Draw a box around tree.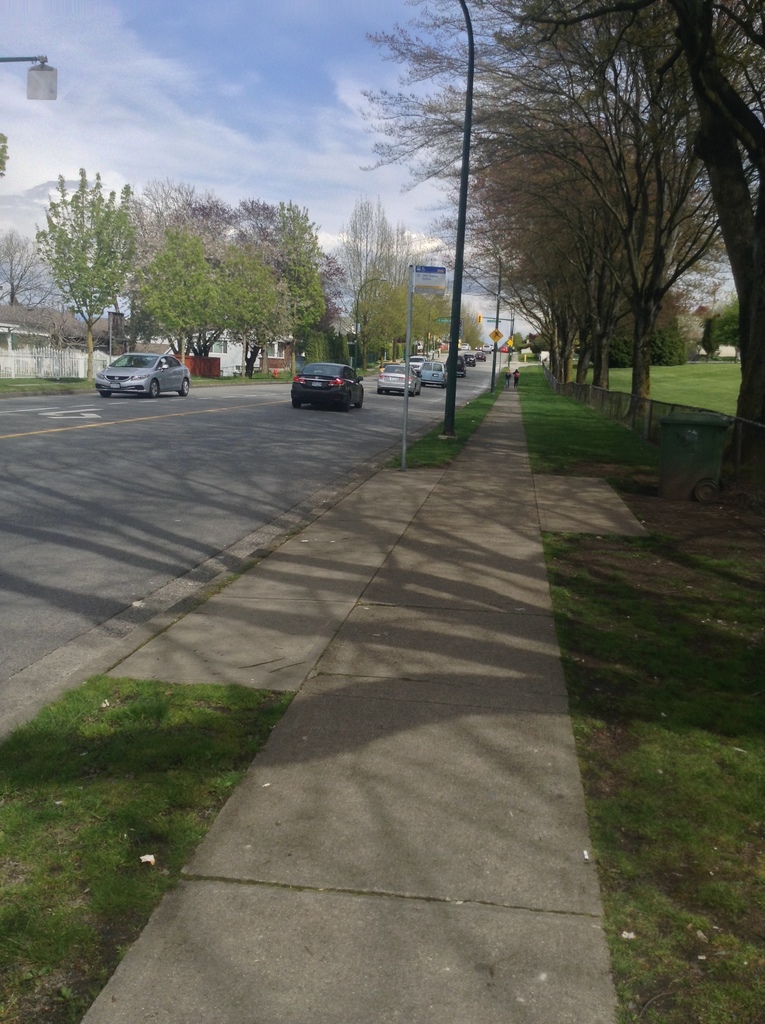
rect(237, 195, 332, 340).
